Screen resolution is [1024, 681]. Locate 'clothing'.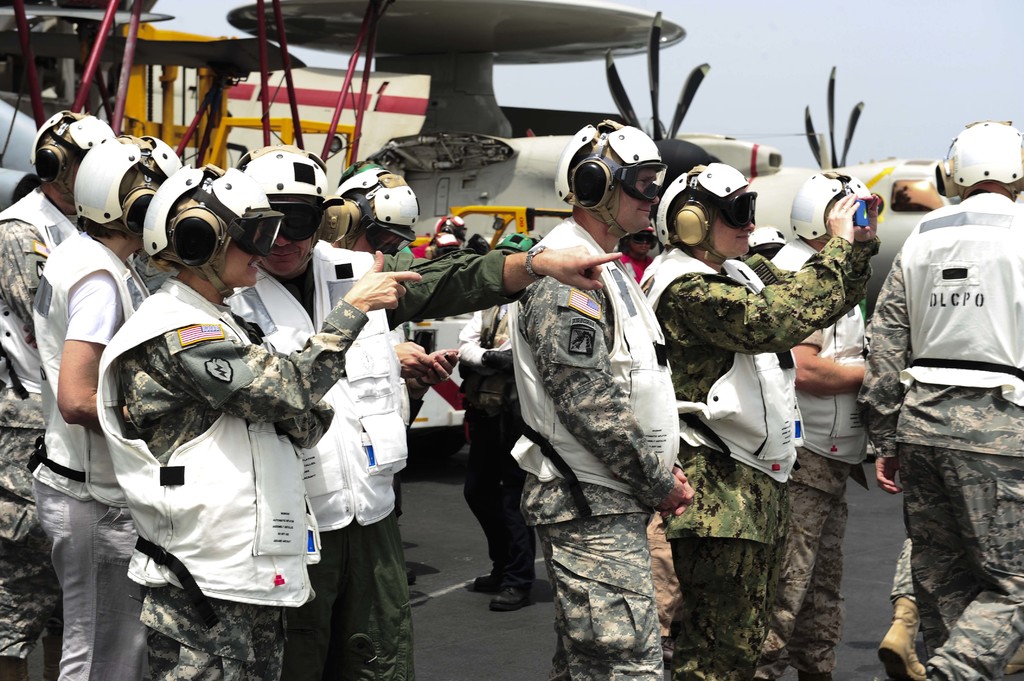
<box>887,538,917,608</box>.
